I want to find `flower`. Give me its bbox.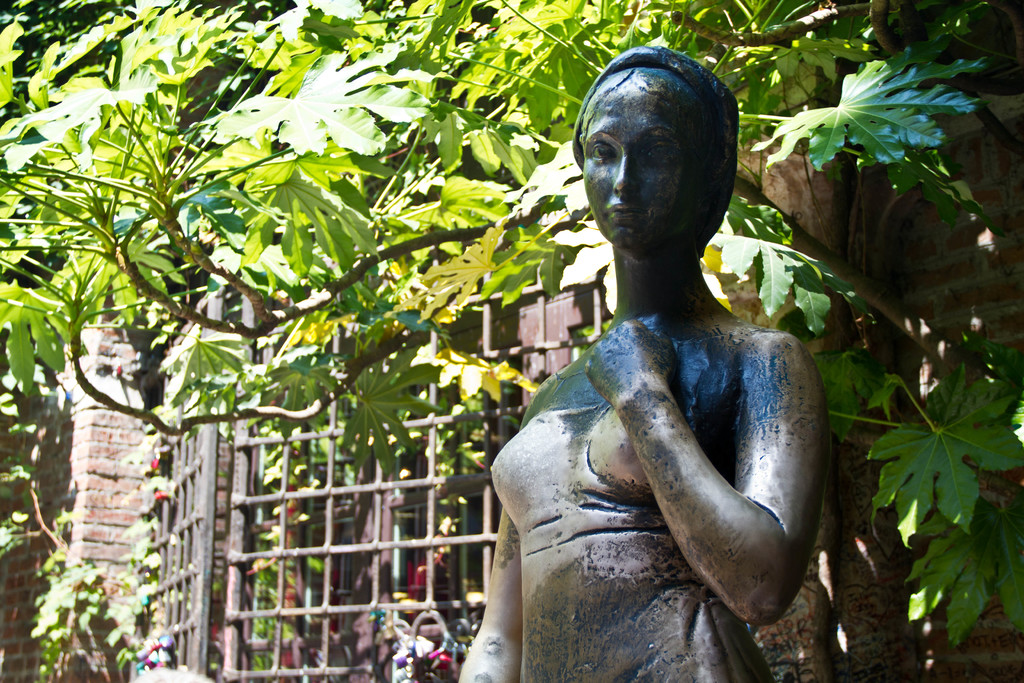
(147, 454, 160, 472).
